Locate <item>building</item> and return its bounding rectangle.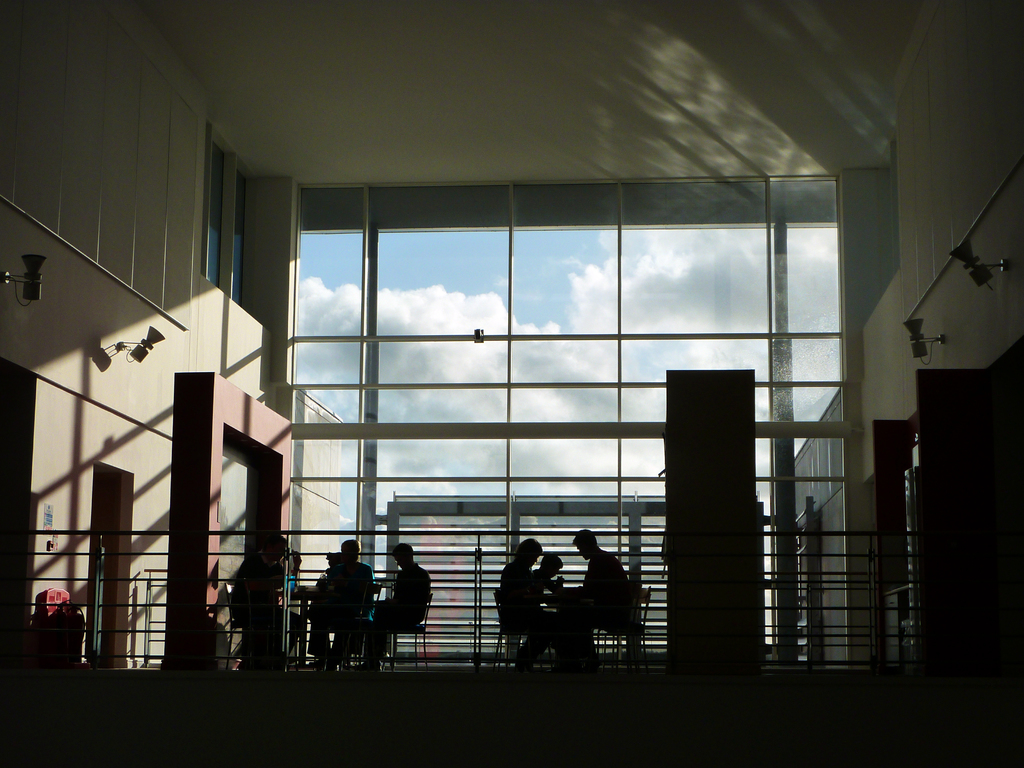
left=0, top=0, right=1016, bottom=767.
